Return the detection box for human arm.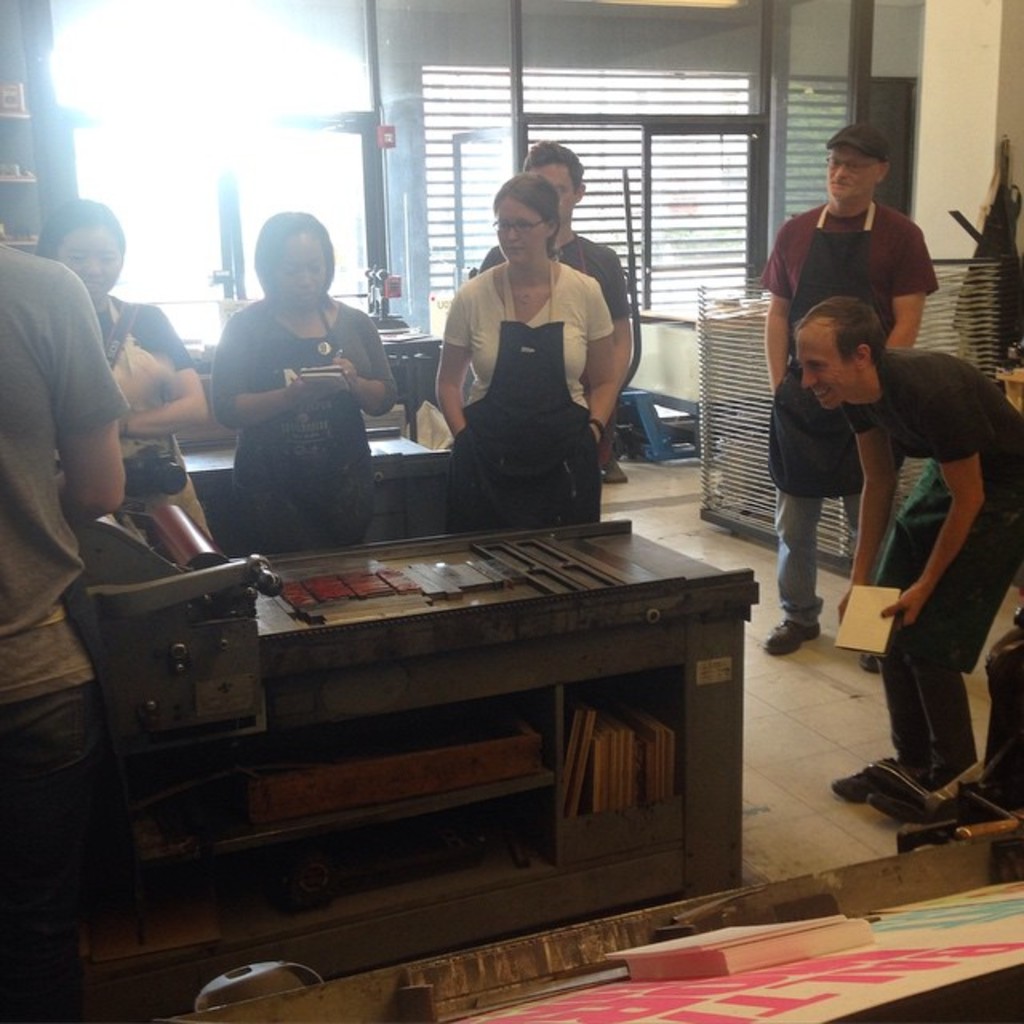
760:224:794:400.
